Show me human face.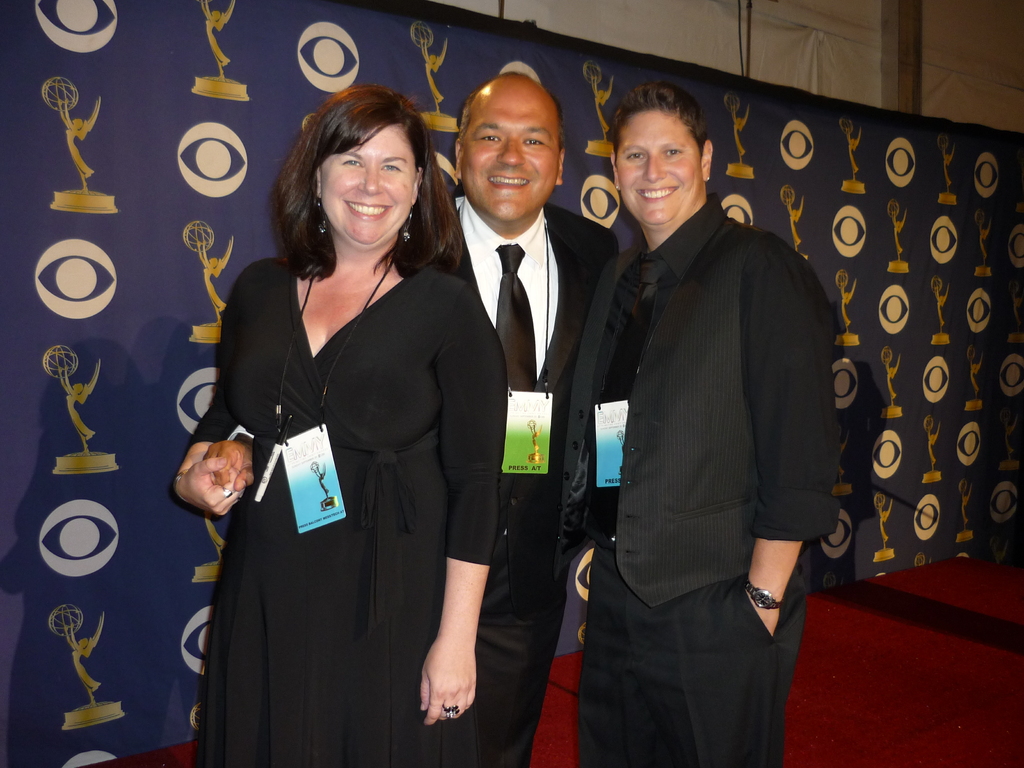
human face is here: (614,109,705,223).
